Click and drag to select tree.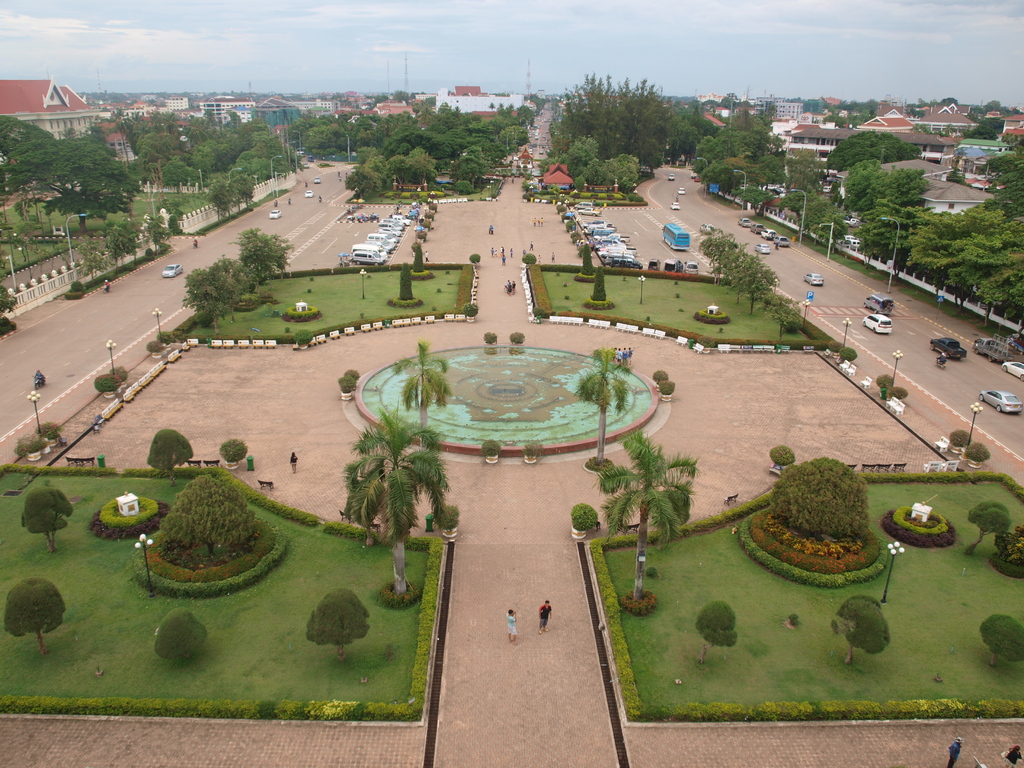
Selection: [x1=147, y1=211, x2=172, y2=255].
